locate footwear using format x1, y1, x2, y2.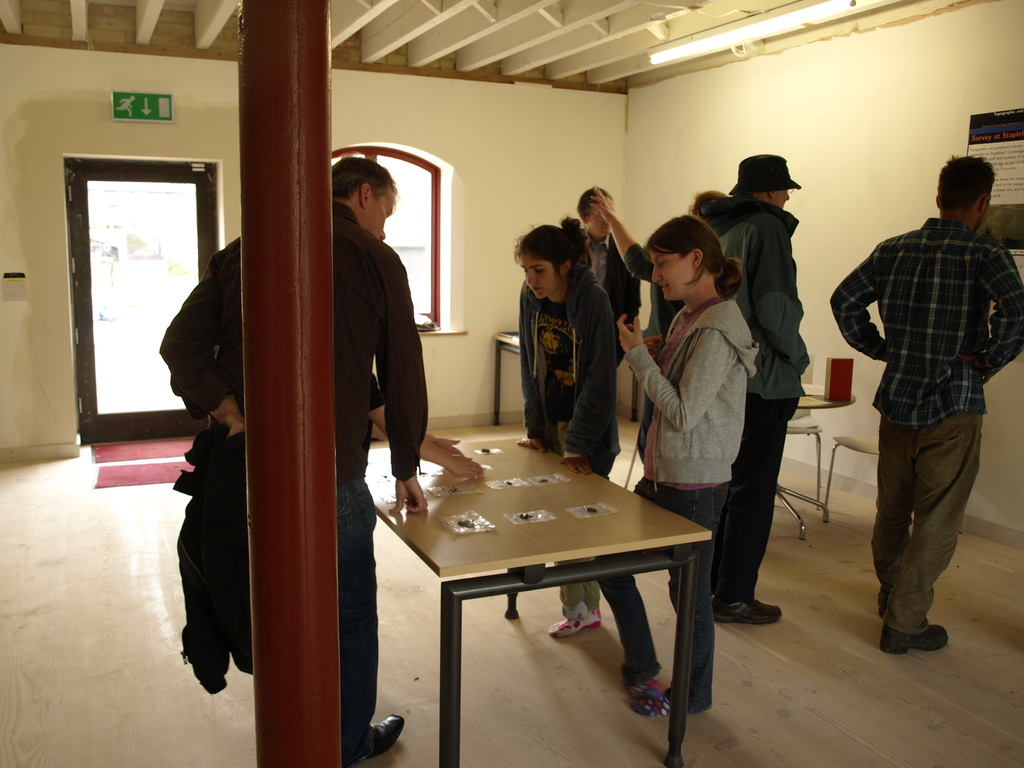
181, 623, 227, 696.
